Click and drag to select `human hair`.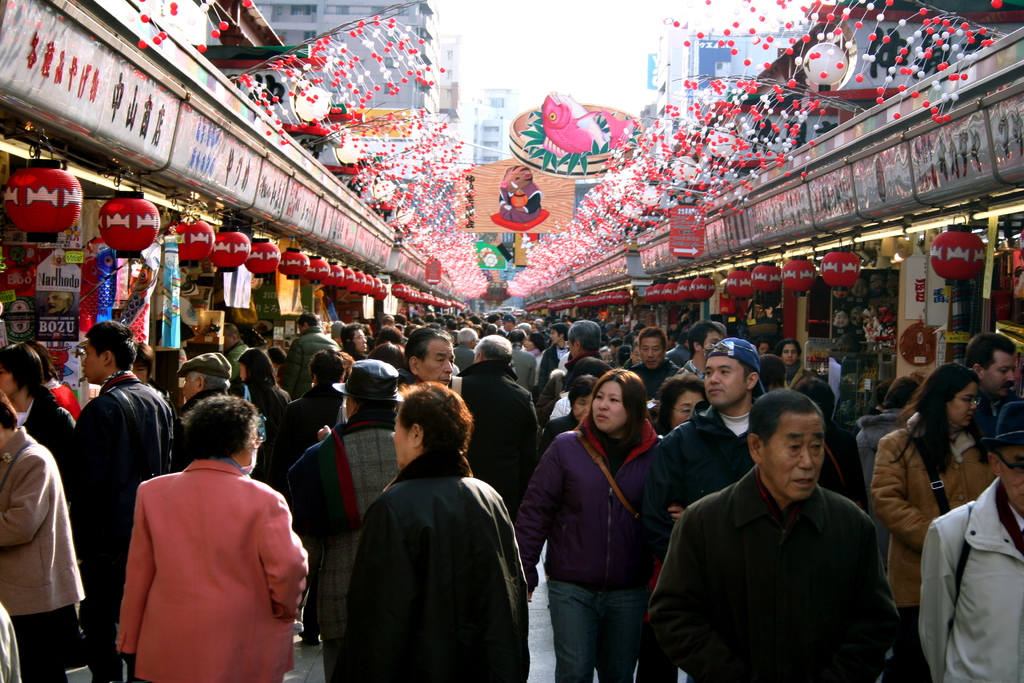
Selection: {"left": 740, "top": 356, "right": 757, "bottom": 383}.
